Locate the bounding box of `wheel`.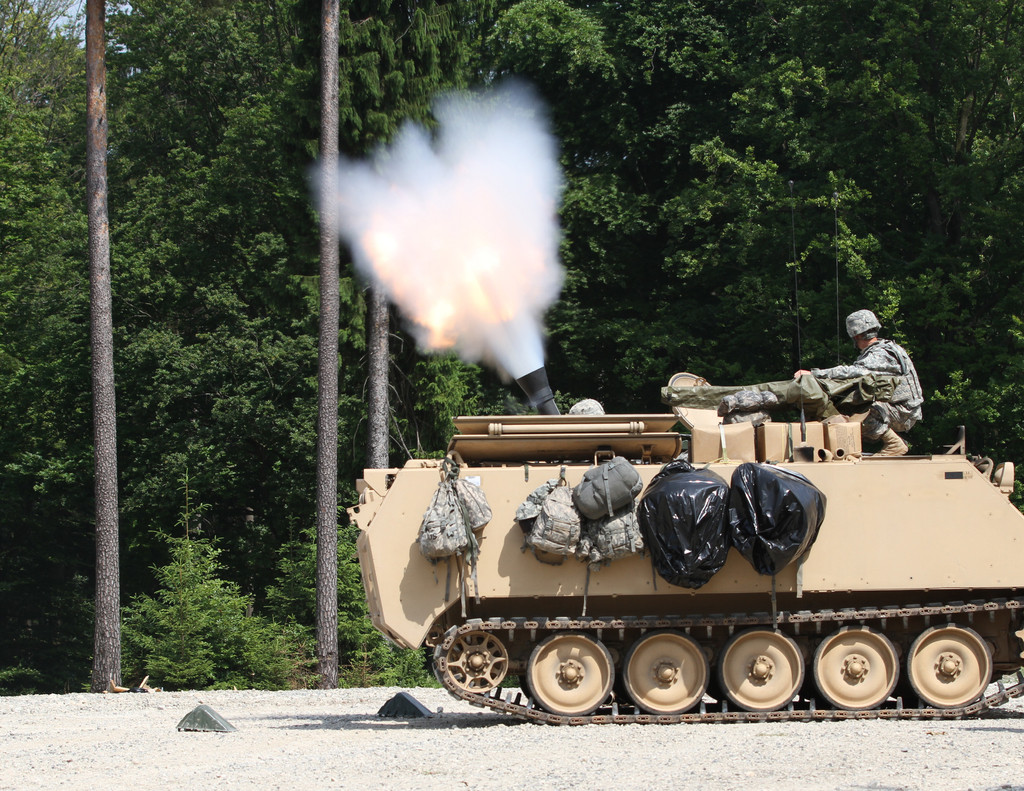
Bounding box: box(913, 623, 990, 716).
